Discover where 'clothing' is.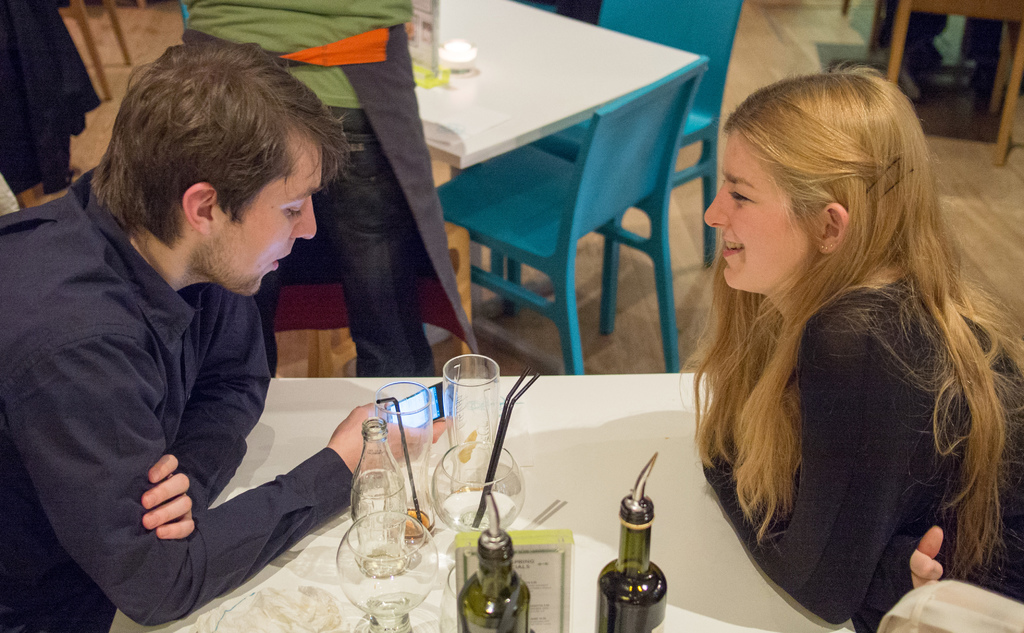
Discovered at (0, 186, 351, 632).
